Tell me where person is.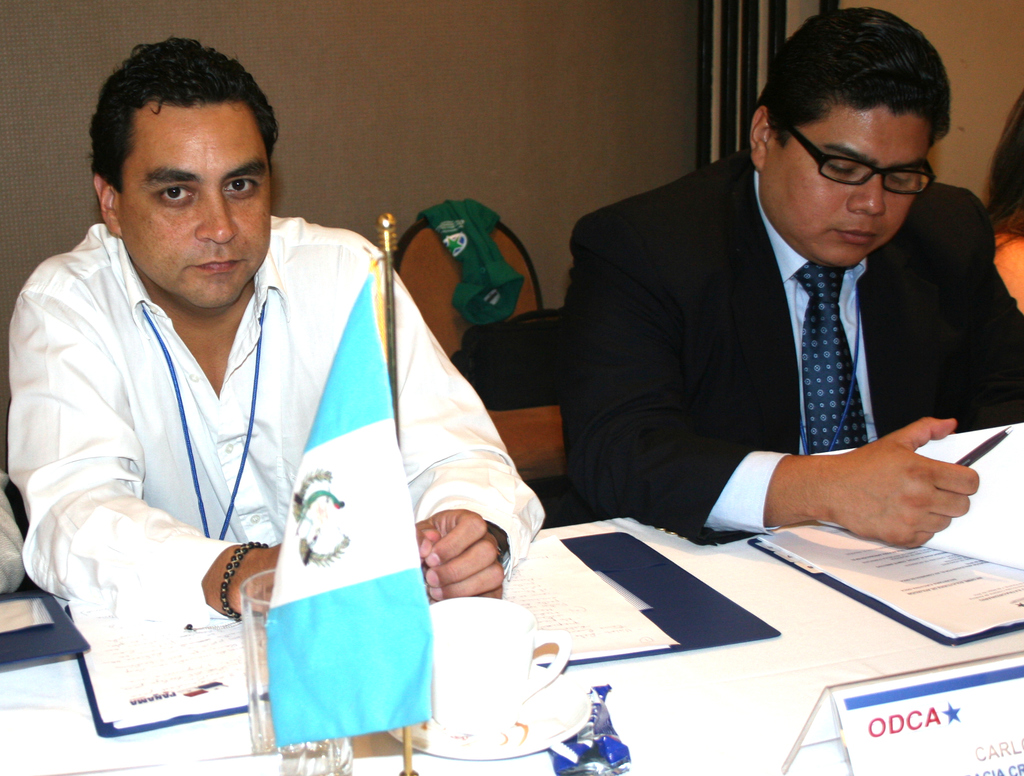
person is at left=552, top=0, right=993, bottom=600.
